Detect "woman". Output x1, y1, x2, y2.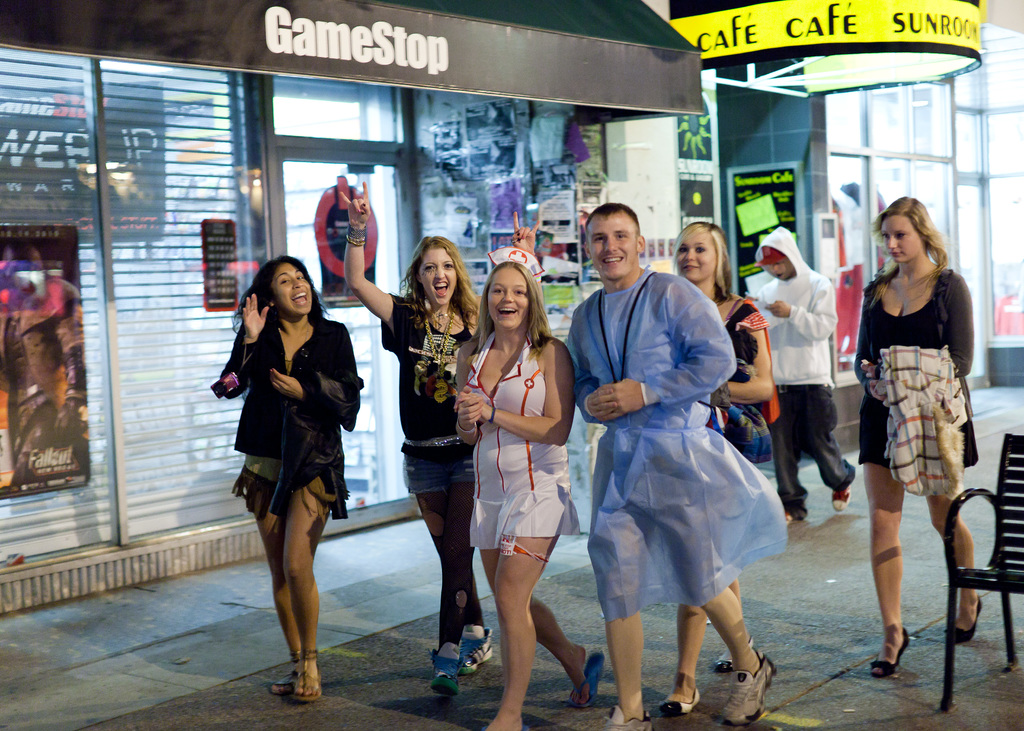
672, 220, 777, 674.
